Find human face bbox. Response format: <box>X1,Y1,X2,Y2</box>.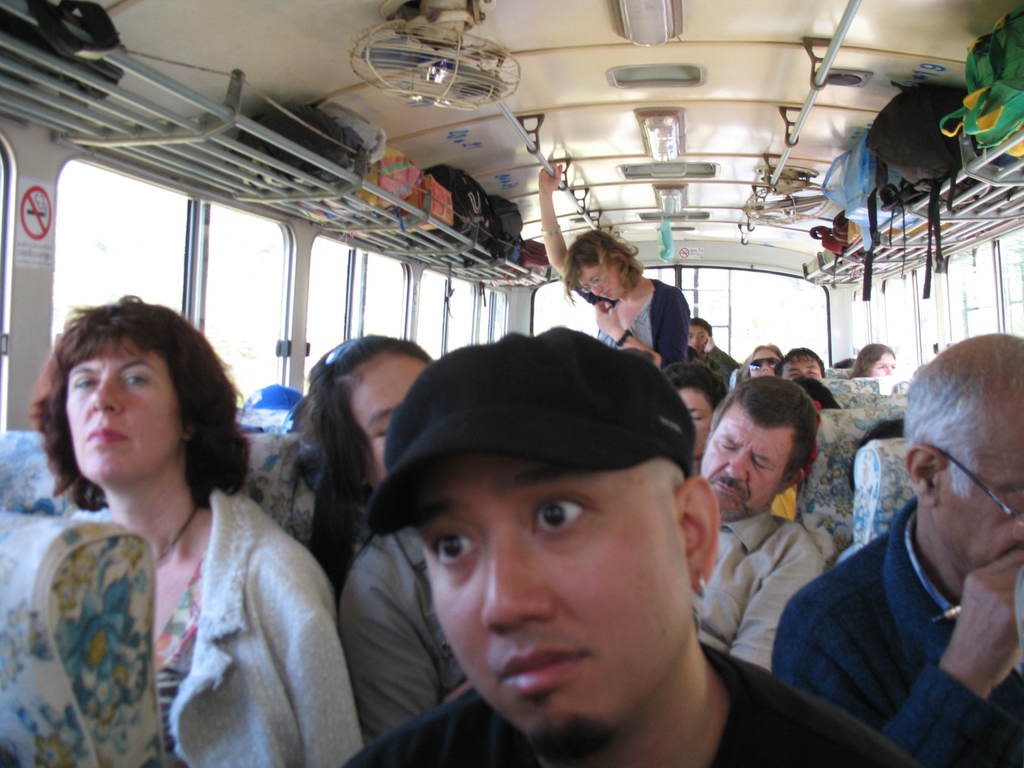
<box>677,387,713,444</box>.
